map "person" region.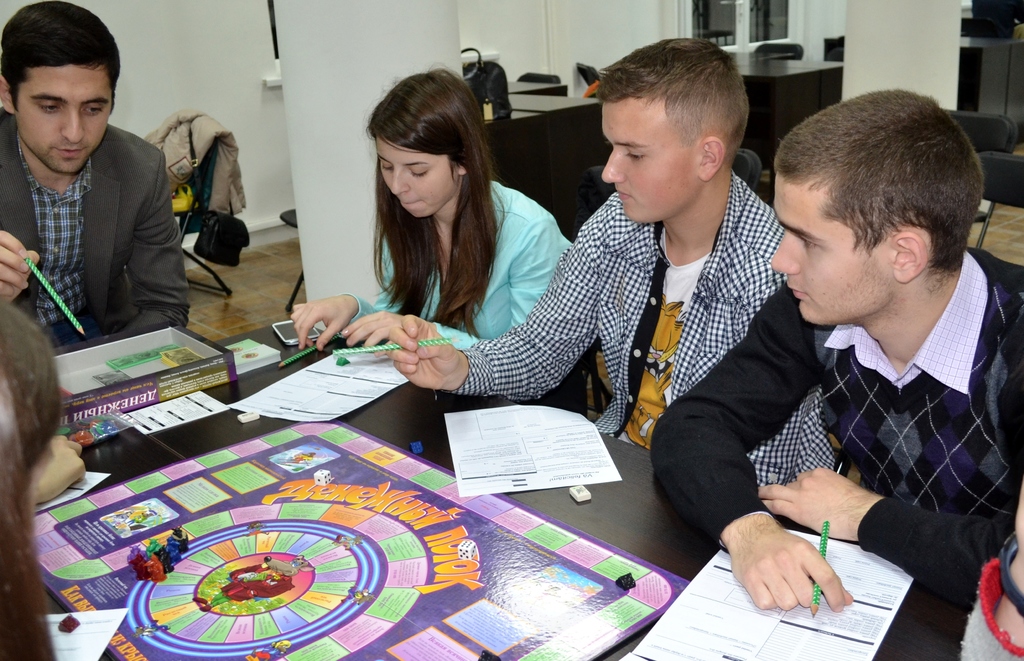
Mapped to (left=289, top=63, right=586, bottom=422).
